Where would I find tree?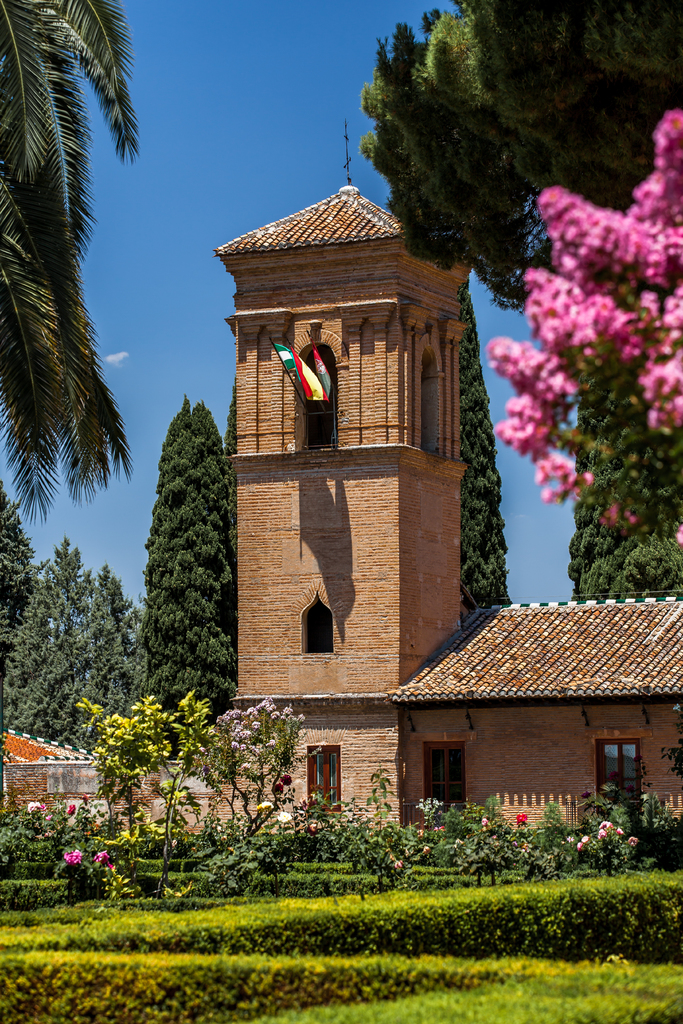
At bbox=(355, 0, 682, 315).
